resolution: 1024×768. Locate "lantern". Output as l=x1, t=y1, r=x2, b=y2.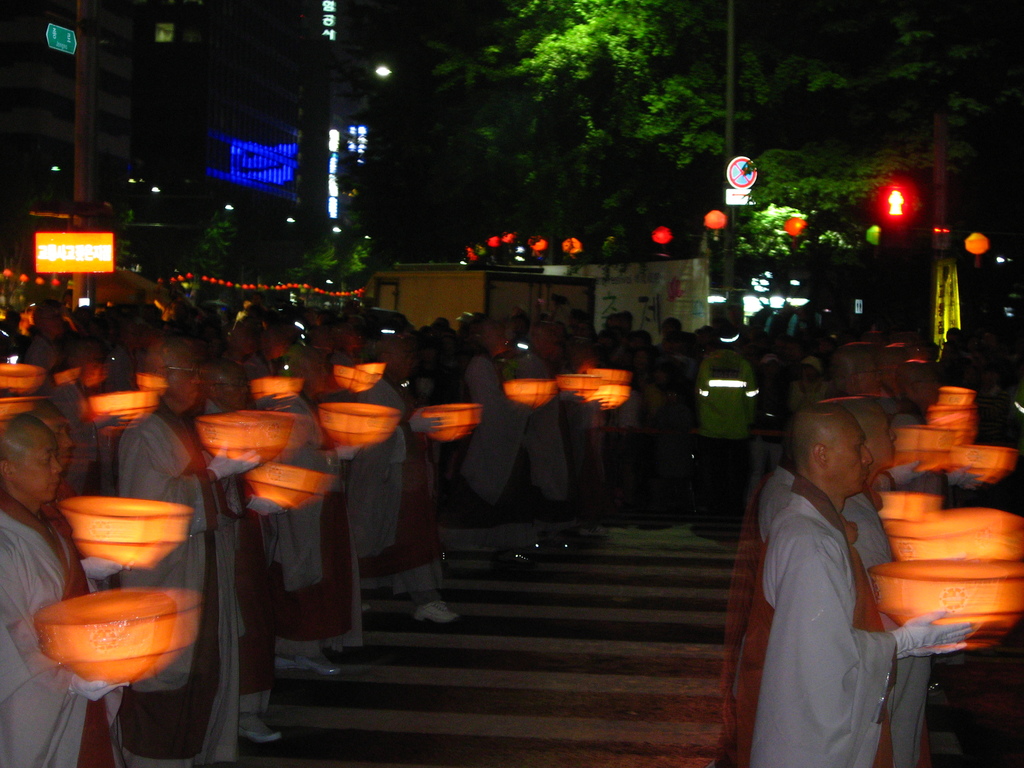
l=591, t=388, r=630, b=408.
